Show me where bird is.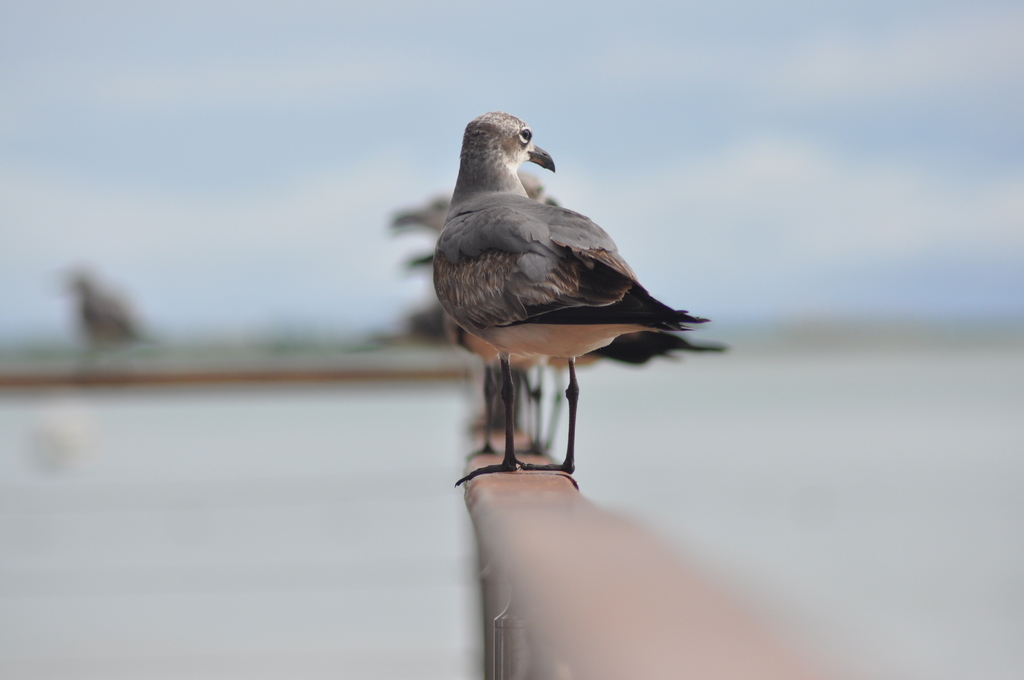
bird is at l=424, t=123, r=723, b=479.
